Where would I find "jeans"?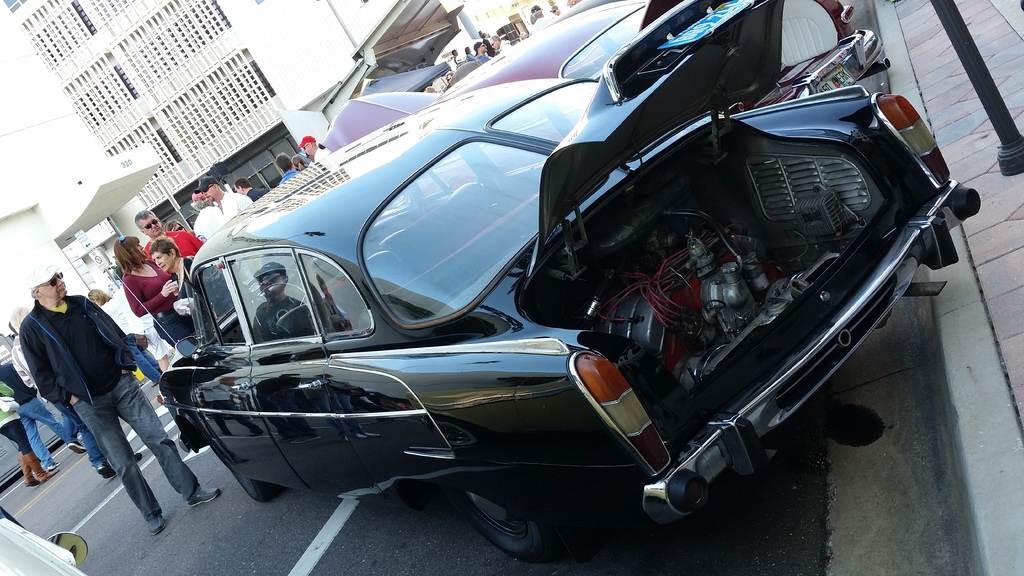
At 20, 397, 70, 470.
